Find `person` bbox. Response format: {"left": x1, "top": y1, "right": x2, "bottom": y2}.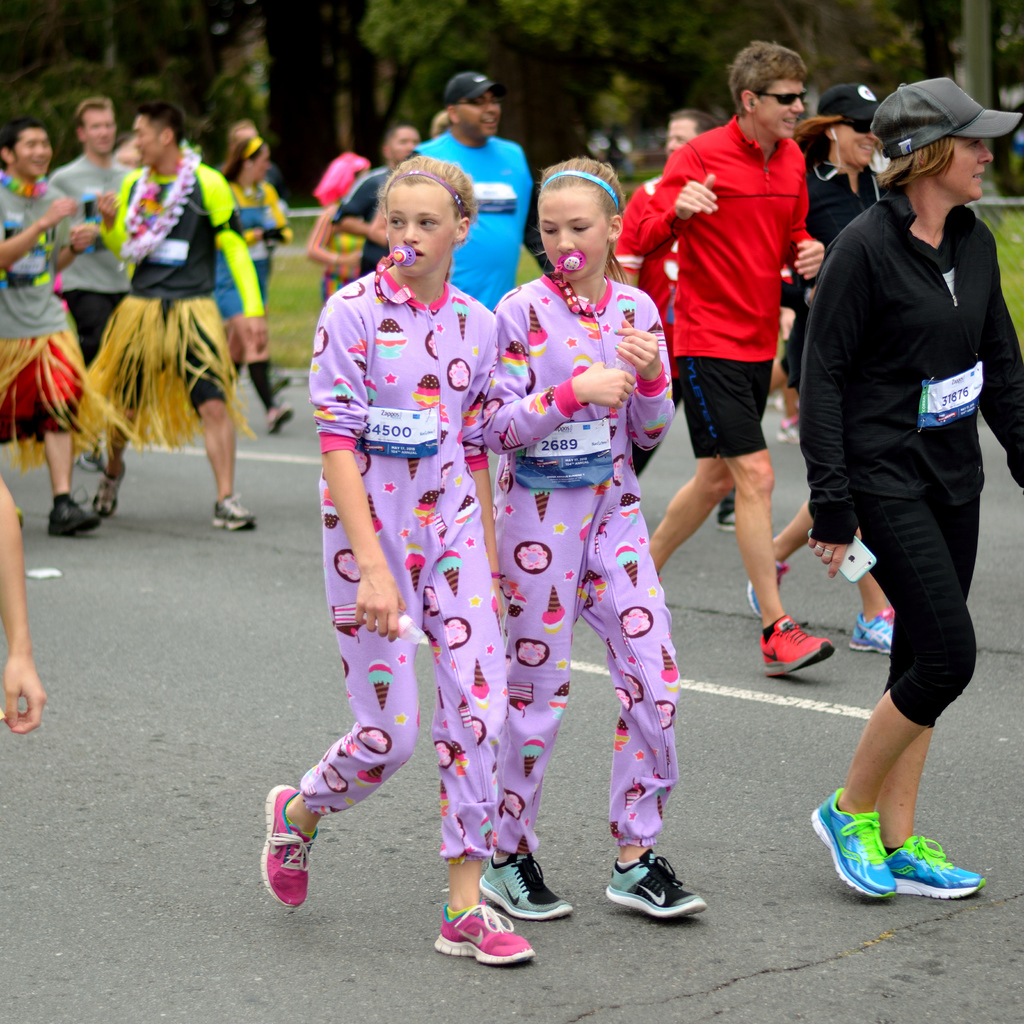
{"left": 412, "top": 59, "right": 557, "bottom": 321}.
